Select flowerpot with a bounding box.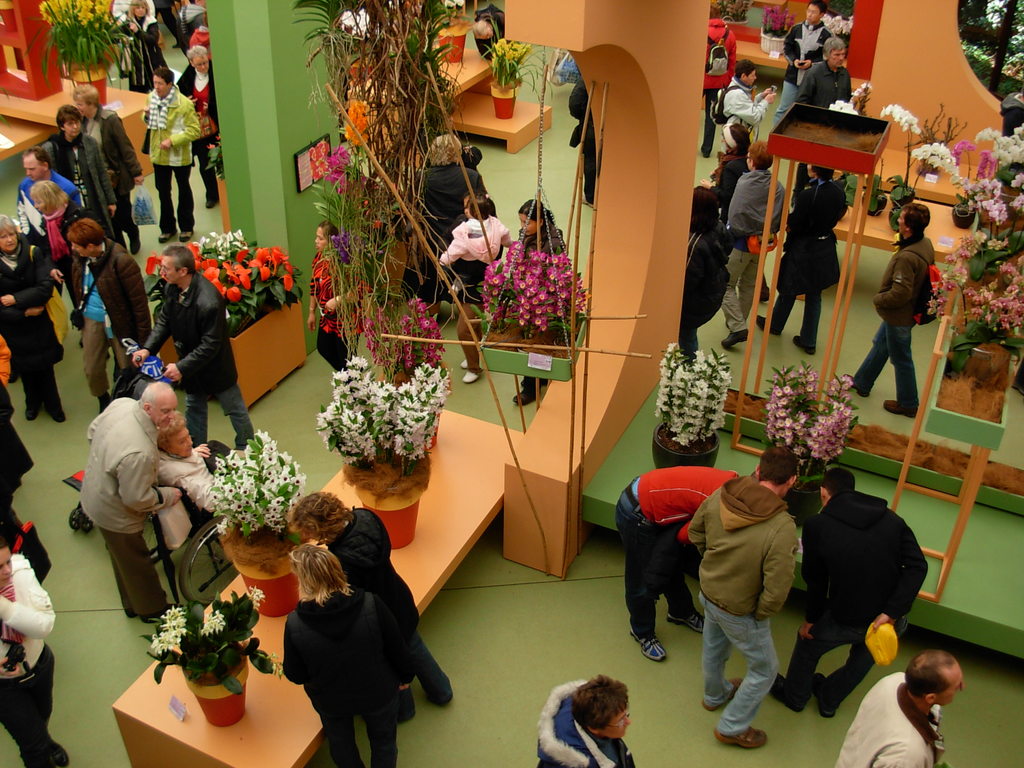
[764, 28, 788, 54].
